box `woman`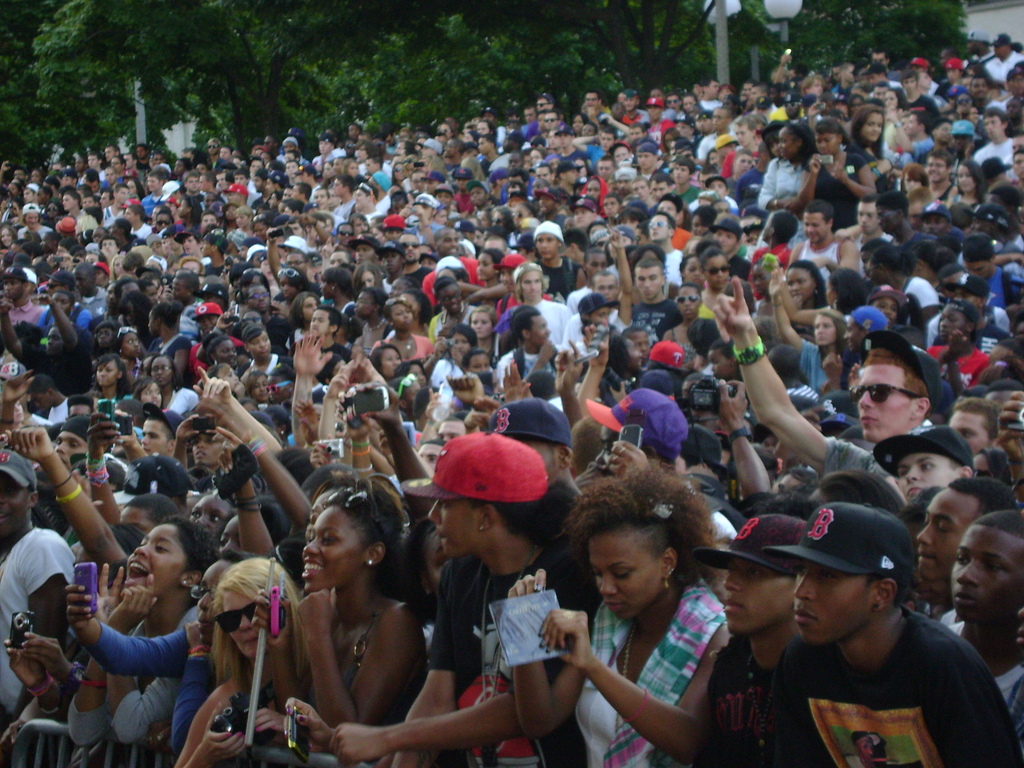
<box>428,320,480,391</box>
